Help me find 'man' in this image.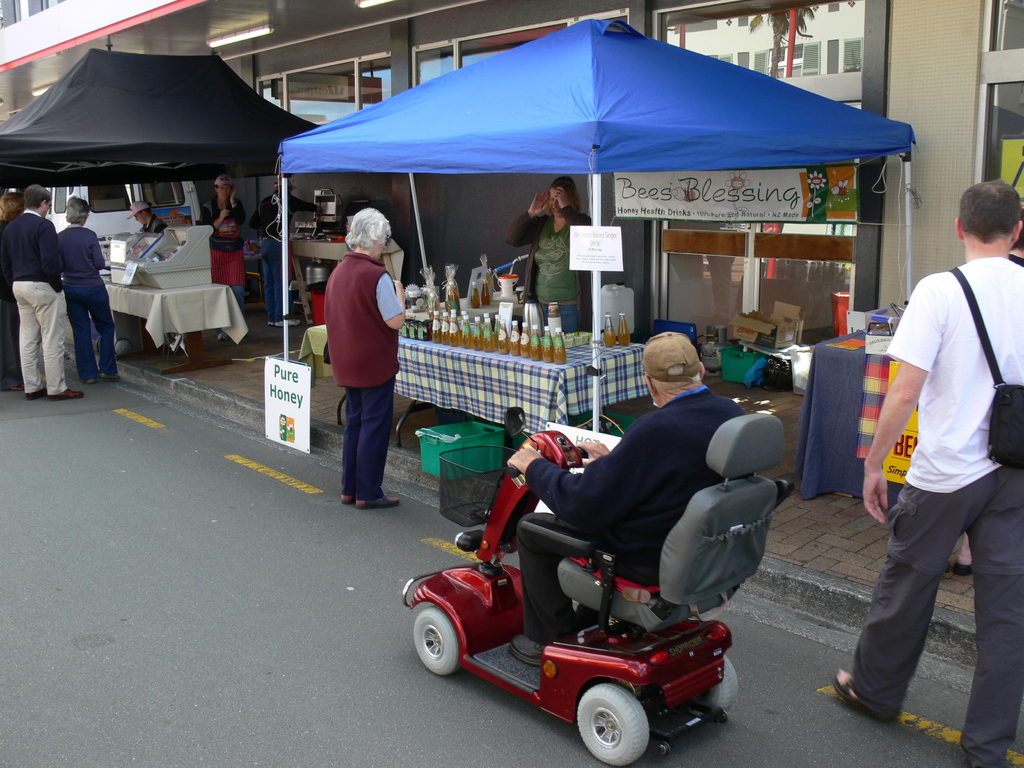
Found it: locate(1, 188, 92, 403).
